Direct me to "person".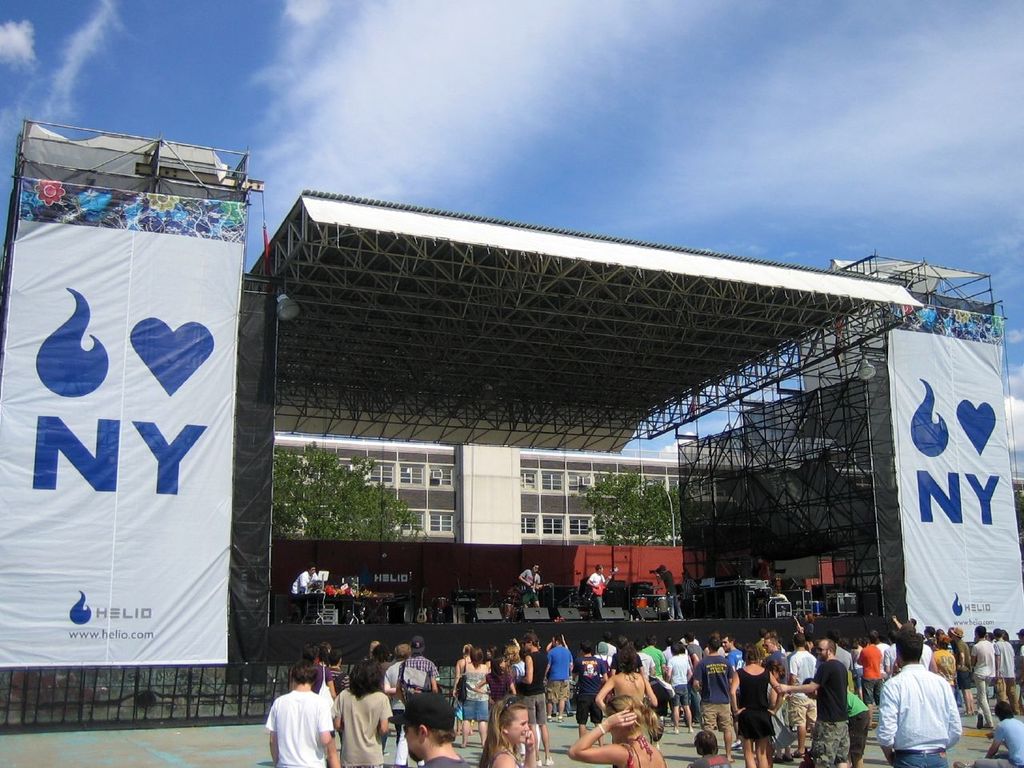
Direction: [x1=970, y1=624, x2=998, y2=730].
